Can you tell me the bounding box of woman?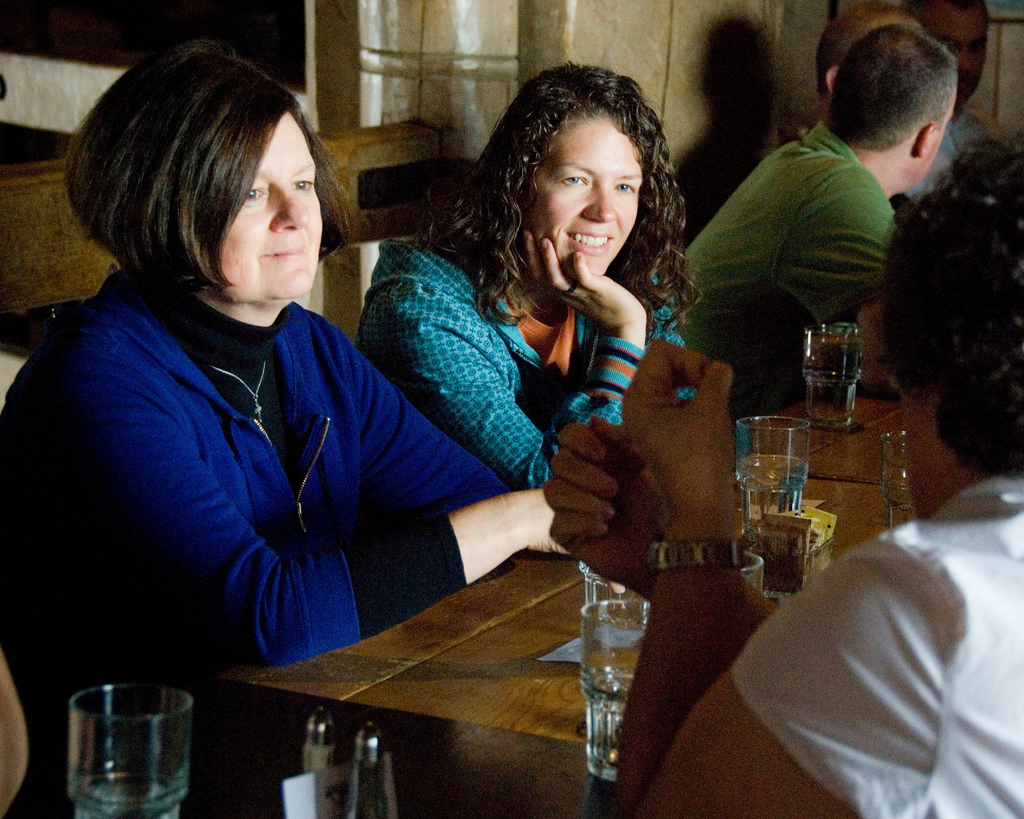
<box>49,38,494,766</box>.
